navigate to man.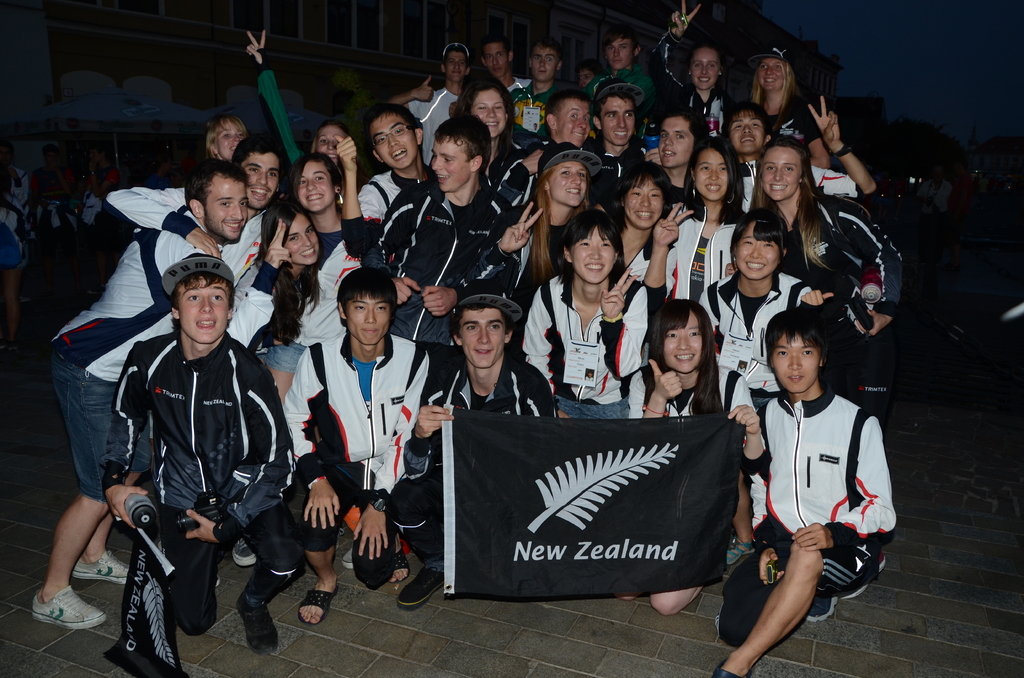
Navigation target: bbox=[282, 268, 431, 629].
